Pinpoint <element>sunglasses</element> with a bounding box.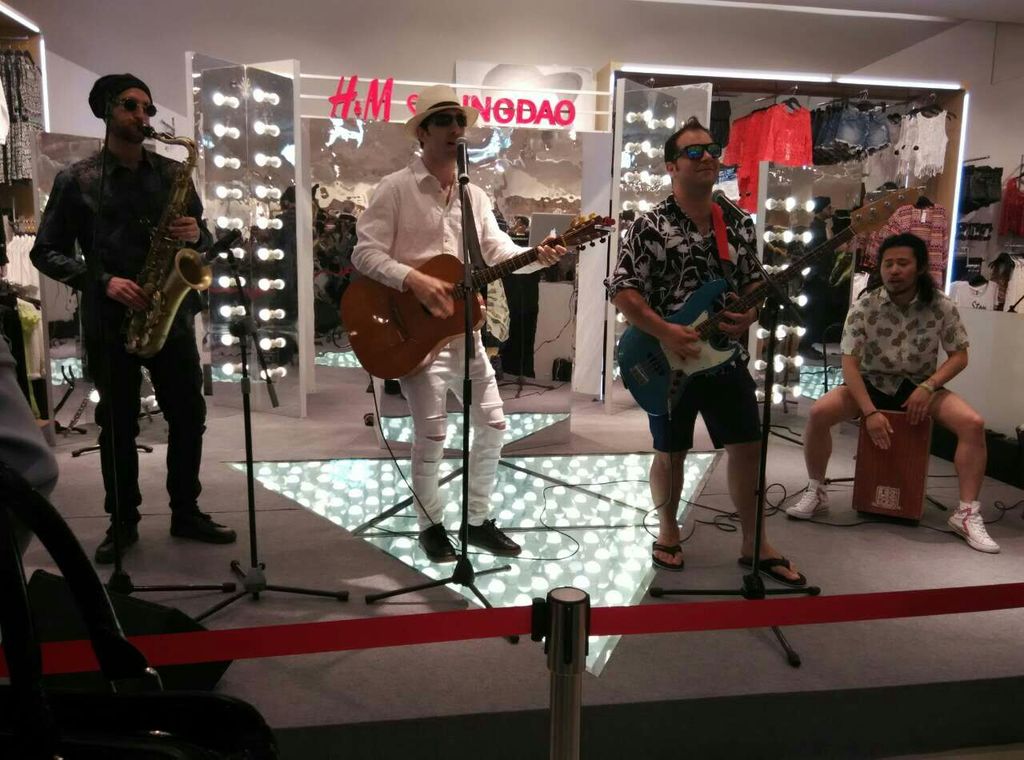
{"left": 427, "top": 114, "right": 466, "bottom": 126}.
